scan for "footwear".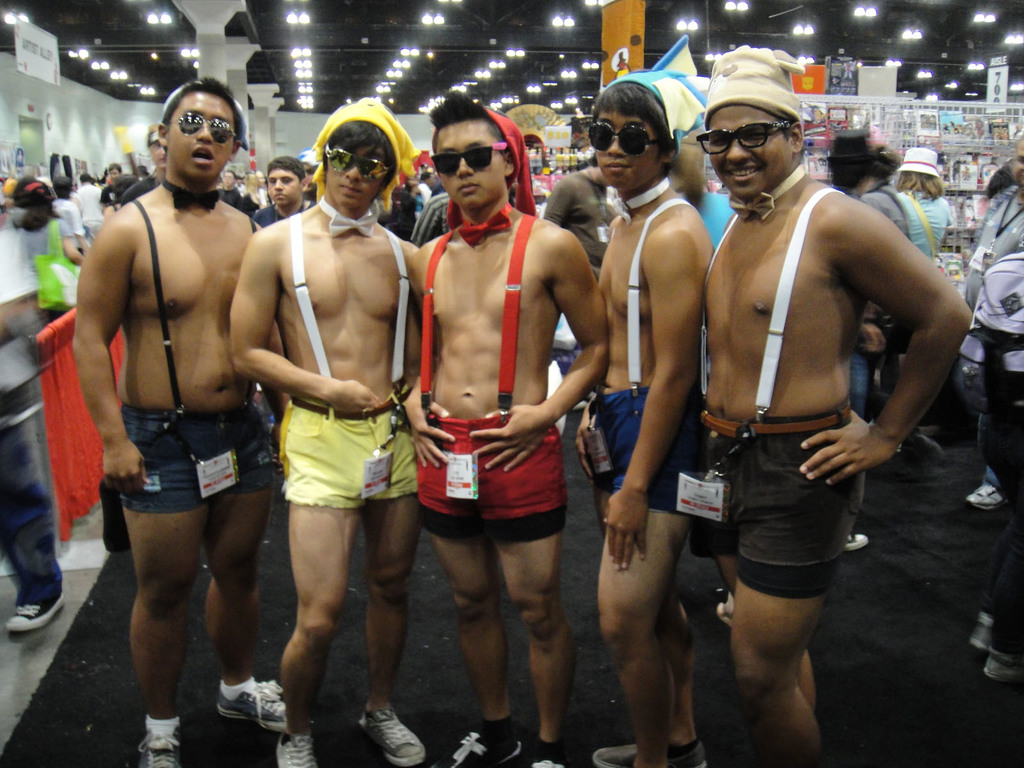
Scan result: crop(209, 685, 281, 740).
